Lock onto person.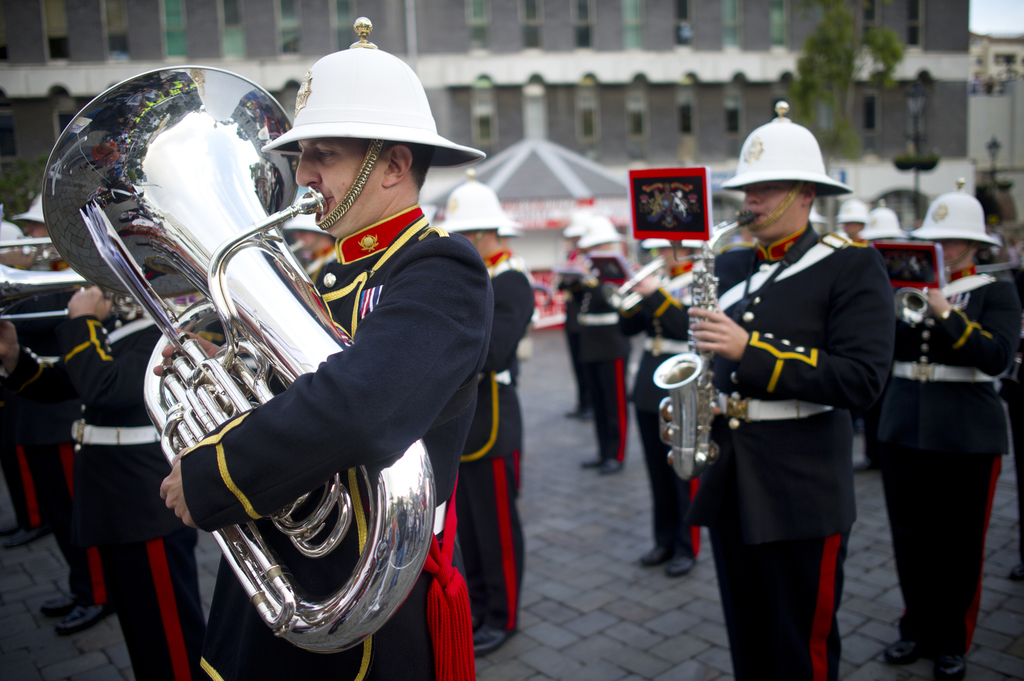
Locked: bbox=[175, 204, 493, 679].
